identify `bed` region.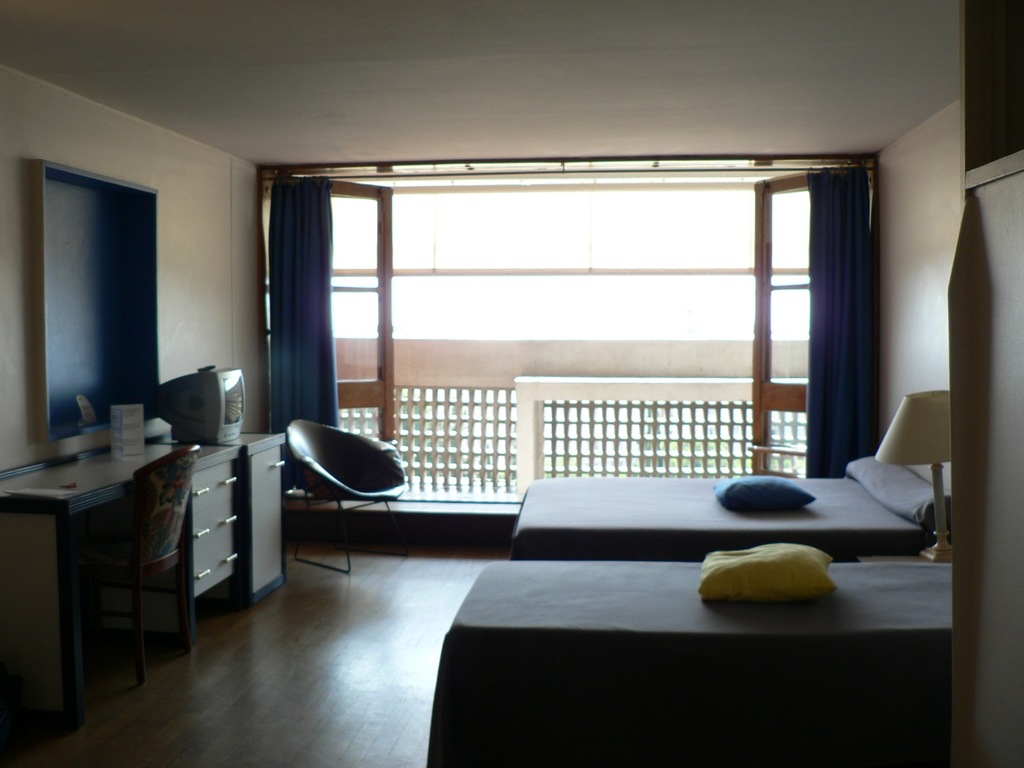
Region: 509,444,957,563.
